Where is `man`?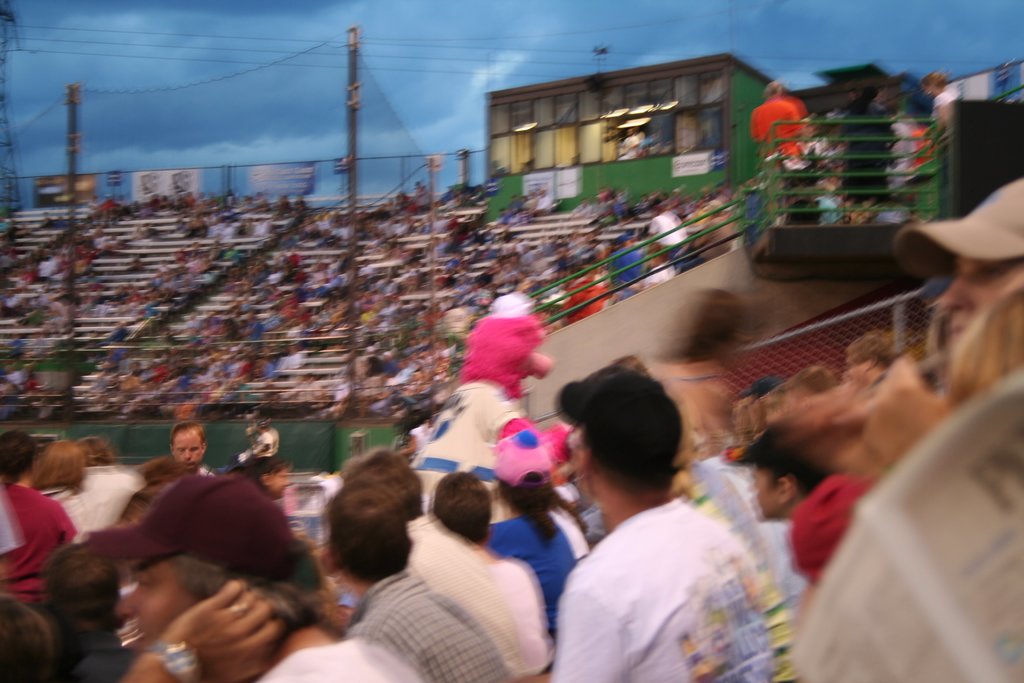
left=0, top=427, right=73, bottom=606.
